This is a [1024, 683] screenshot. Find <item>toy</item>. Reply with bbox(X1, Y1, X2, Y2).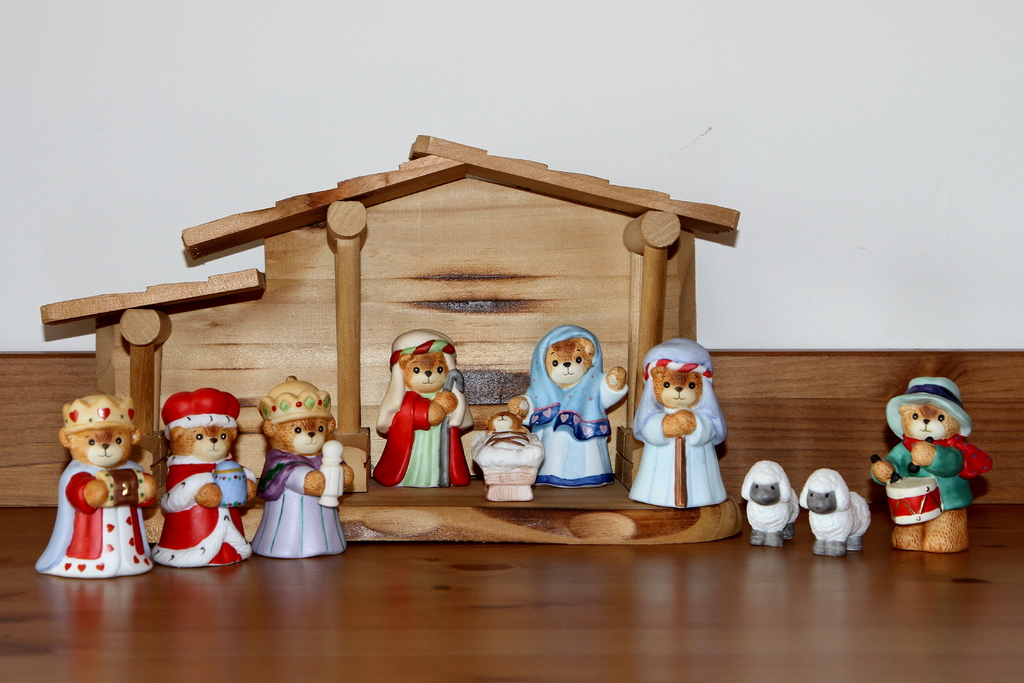
bbox(33, 397, 158, 580).
